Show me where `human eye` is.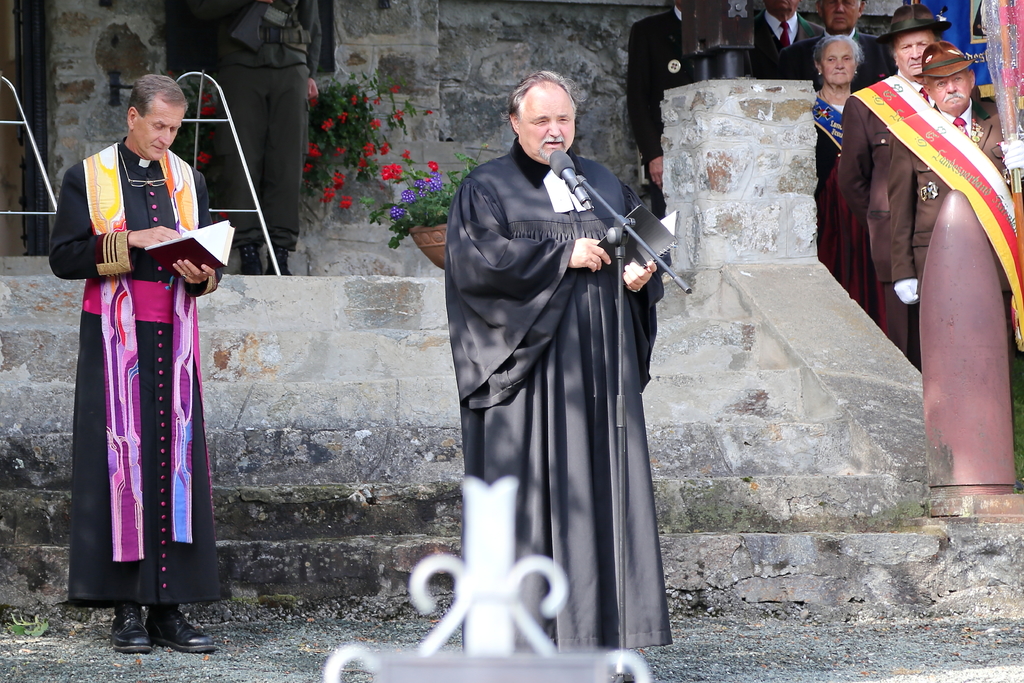
`human eye` is at [152, 115, 168, 131].
